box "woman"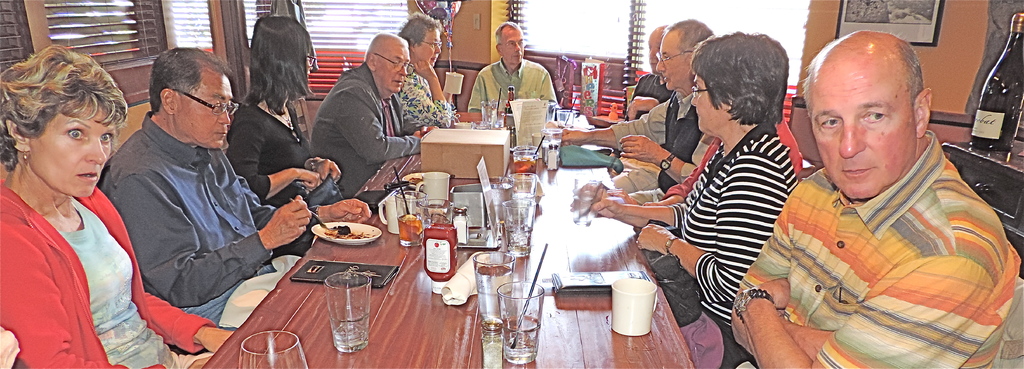
[227, 18, 343, 256]
